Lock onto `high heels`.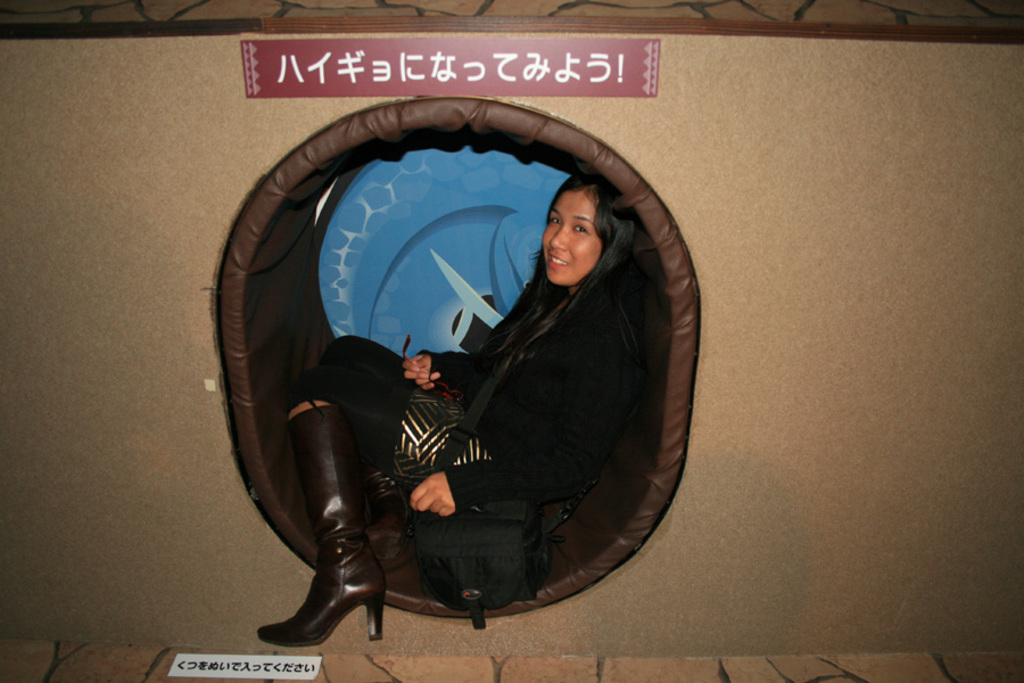
Locked: (257,411,386,643).
